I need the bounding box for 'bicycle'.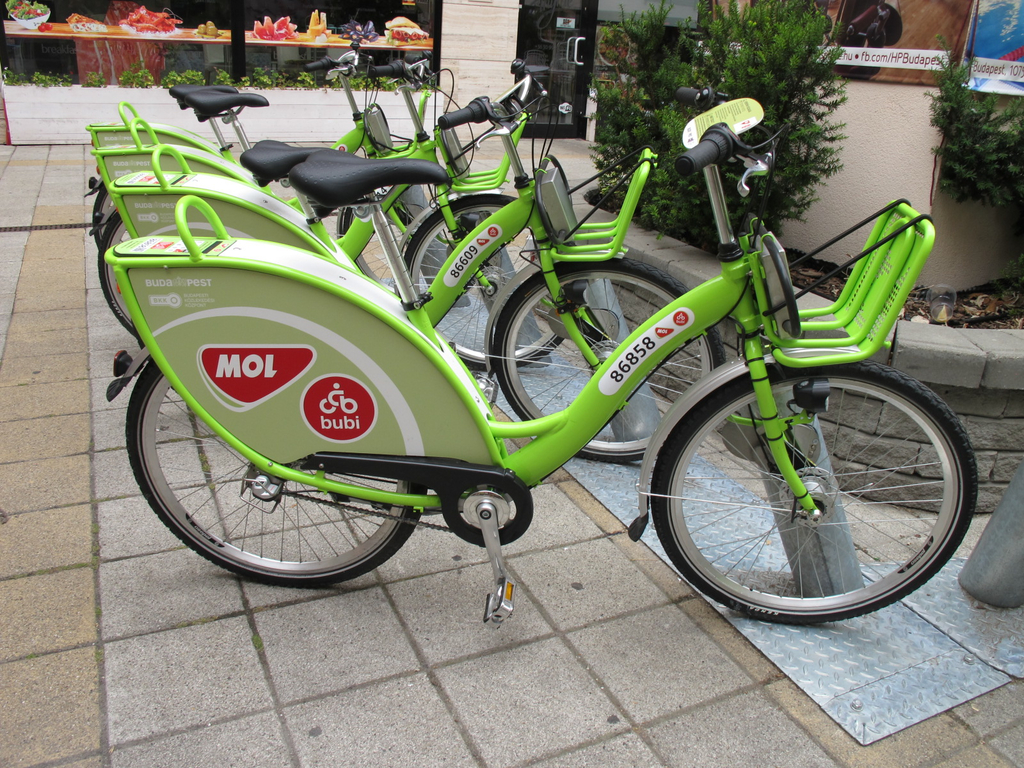
Here it is: (102,77,979,640).
